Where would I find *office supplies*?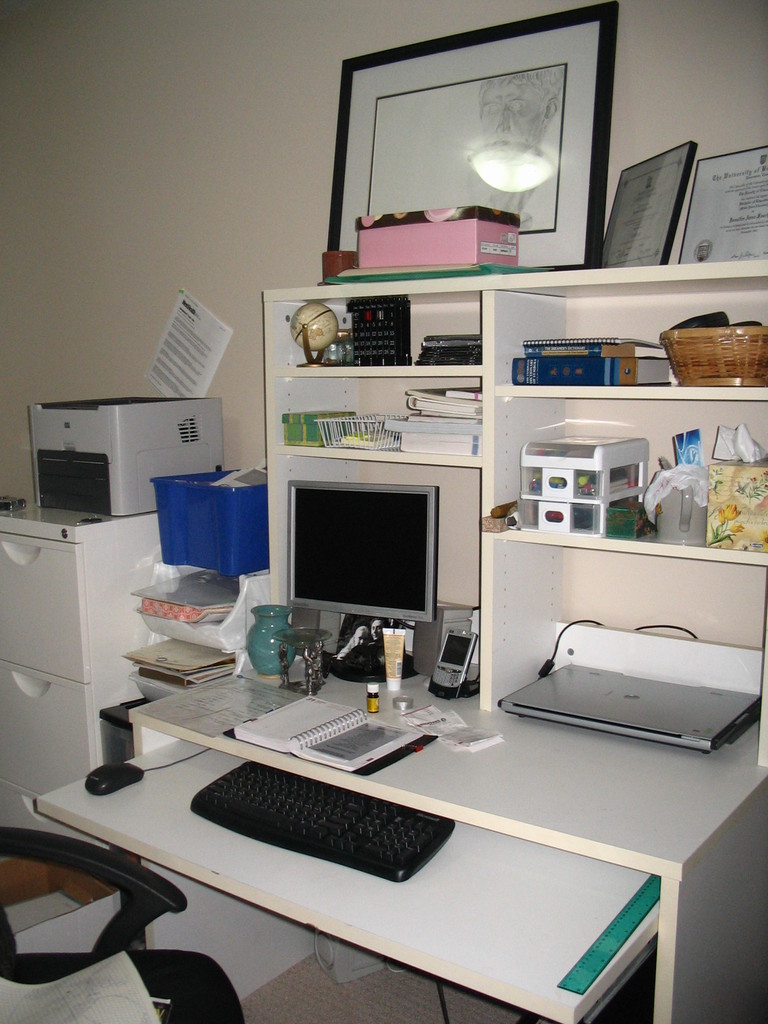
At bbox=(30, 400, 209, 510).
